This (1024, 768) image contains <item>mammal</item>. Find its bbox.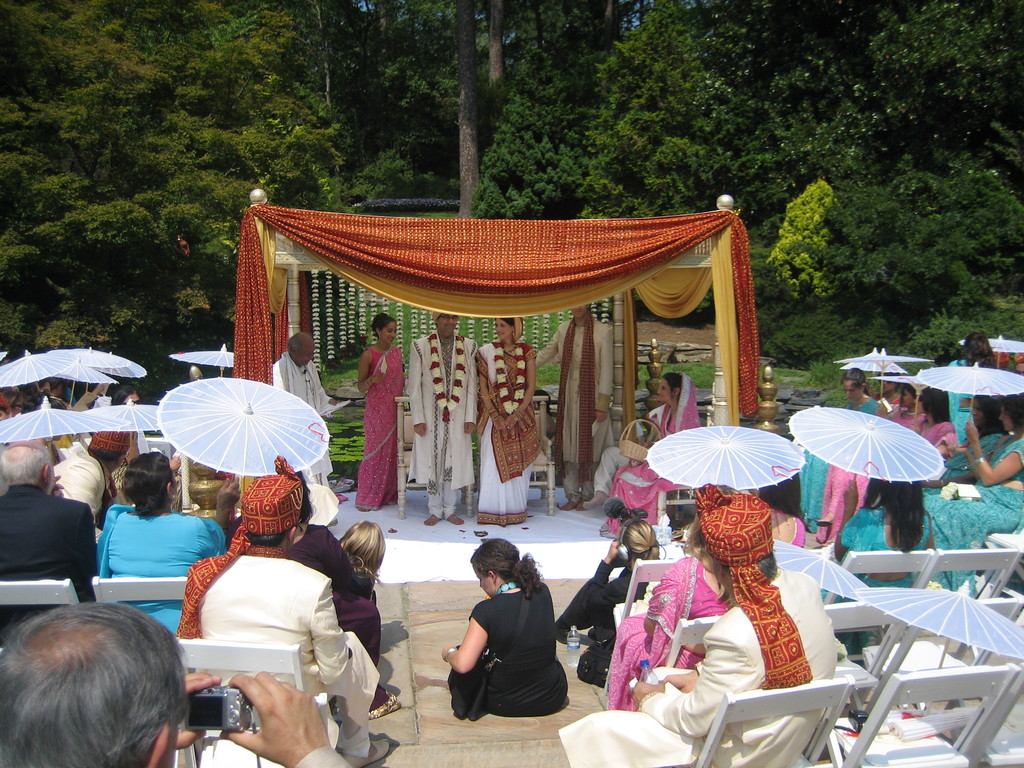
265:328:337:500.
